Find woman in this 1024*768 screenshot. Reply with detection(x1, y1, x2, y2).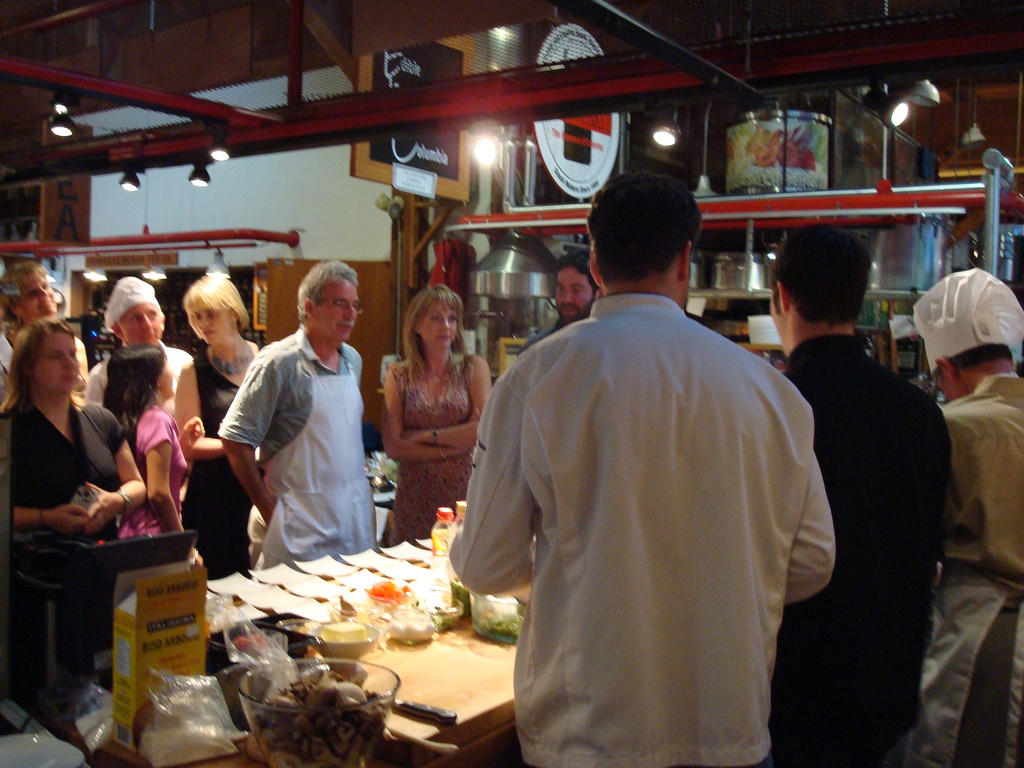
detection(10, 310, 211, 668).
